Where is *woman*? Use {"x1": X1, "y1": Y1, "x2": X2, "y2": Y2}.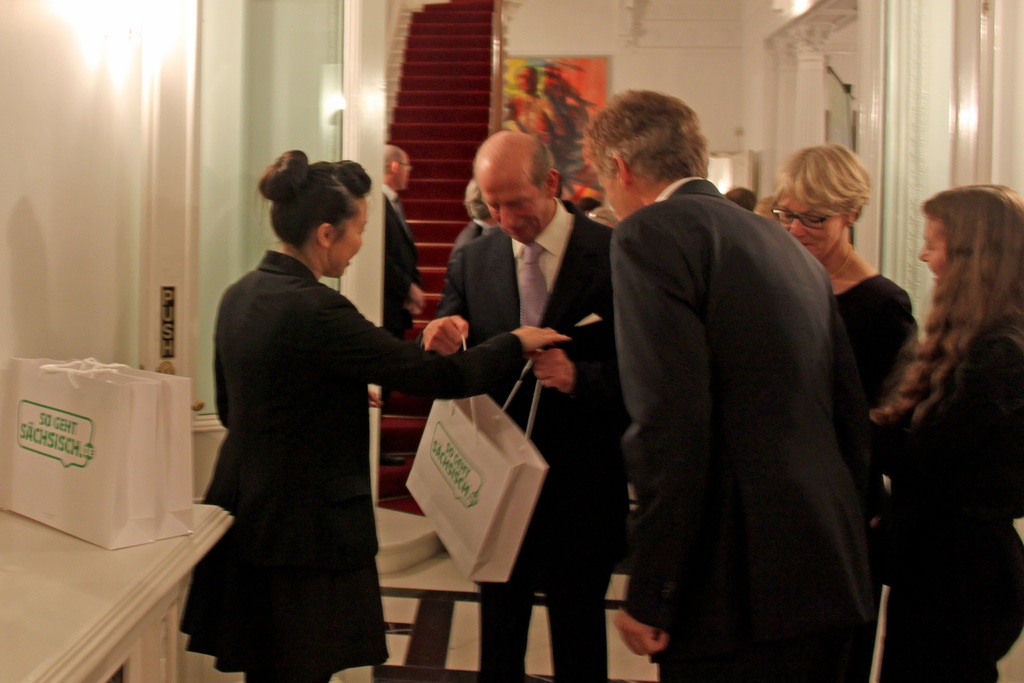
{"x1": 853, "y1": 163, "x2": 1023, "y2": 665}.
